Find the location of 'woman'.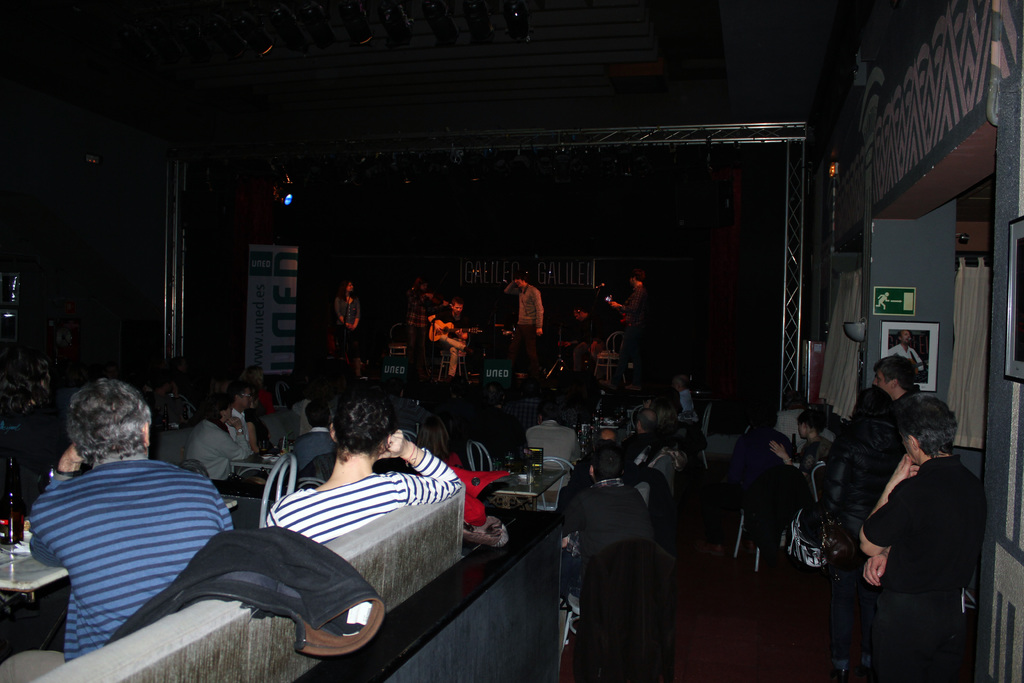
Location: [268,390,465,545].
